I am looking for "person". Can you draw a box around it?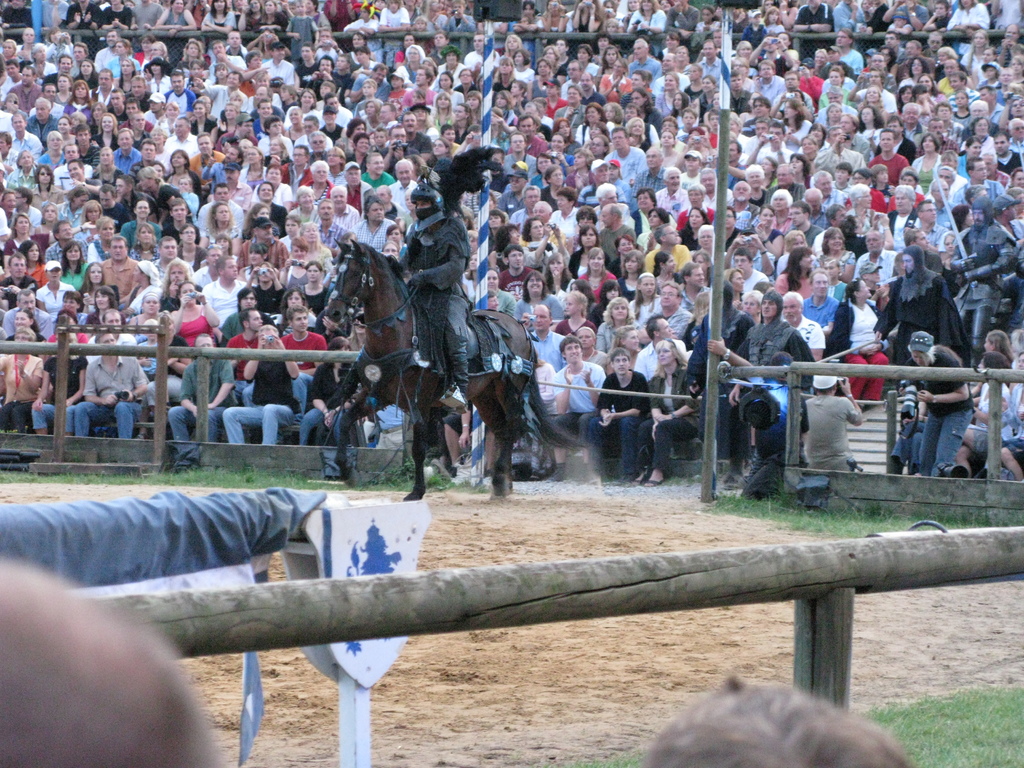
Sure, the bounding box is bbox(70, 72, 90, 104).
